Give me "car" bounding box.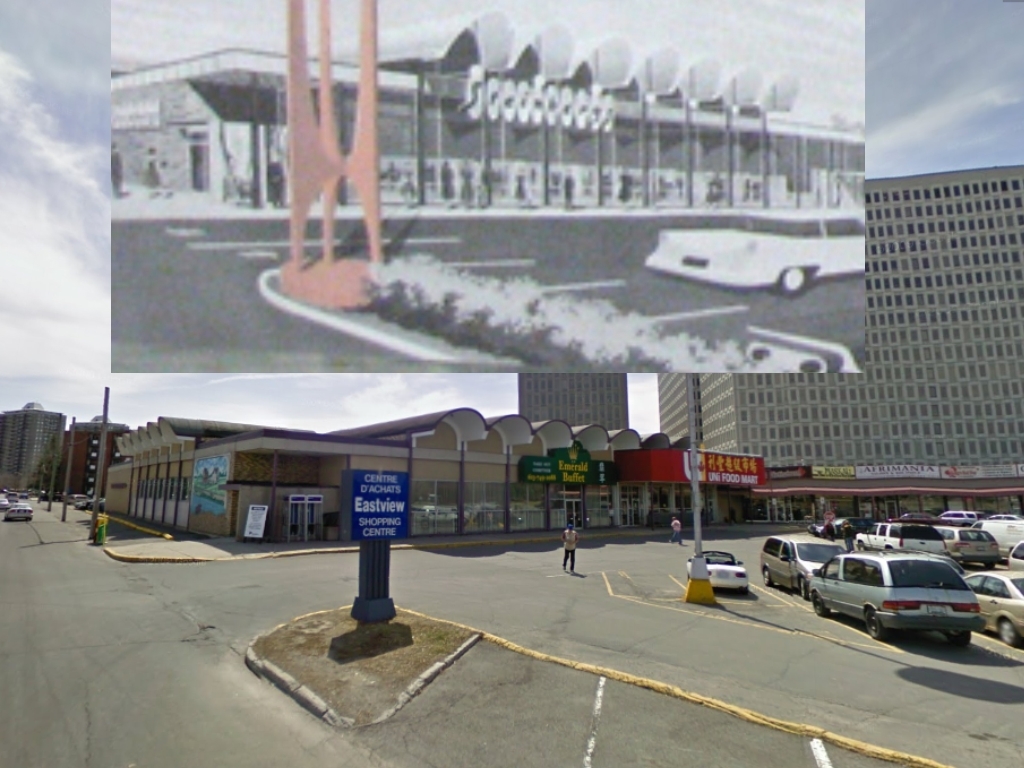
960 567 1023 652.
